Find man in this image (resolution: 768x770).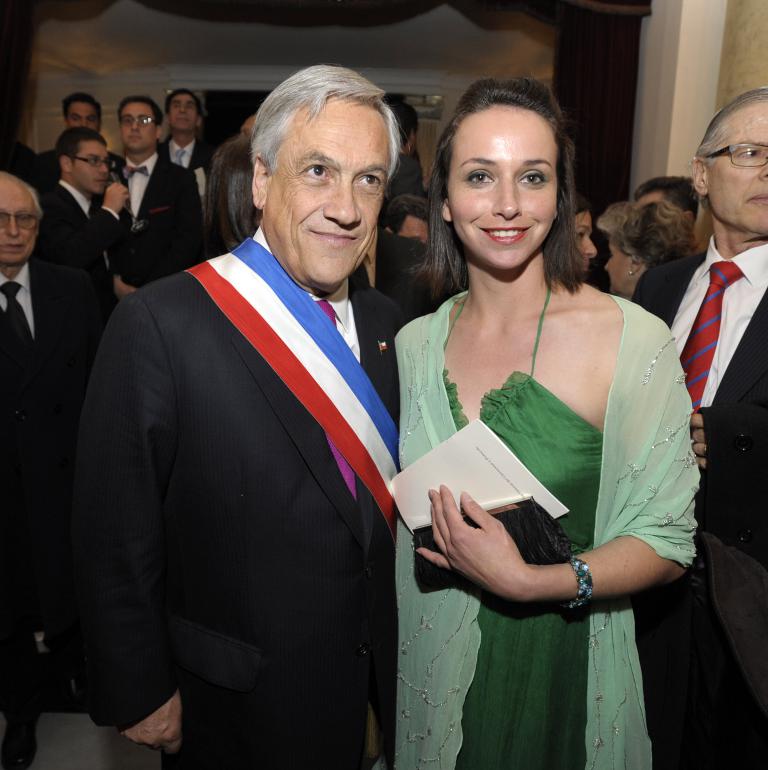
{"x1": 632, "y1": 90, "x2": 767, "y2": 769}.
